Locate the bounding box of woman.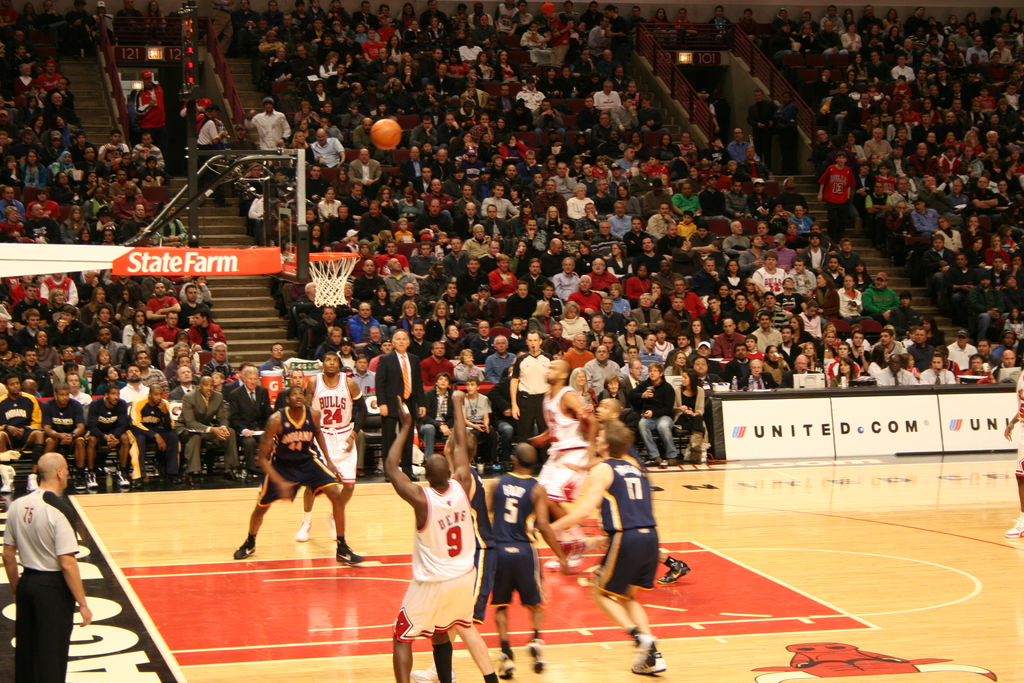
Bounding box: BBox(940, 37, 970, 72).
